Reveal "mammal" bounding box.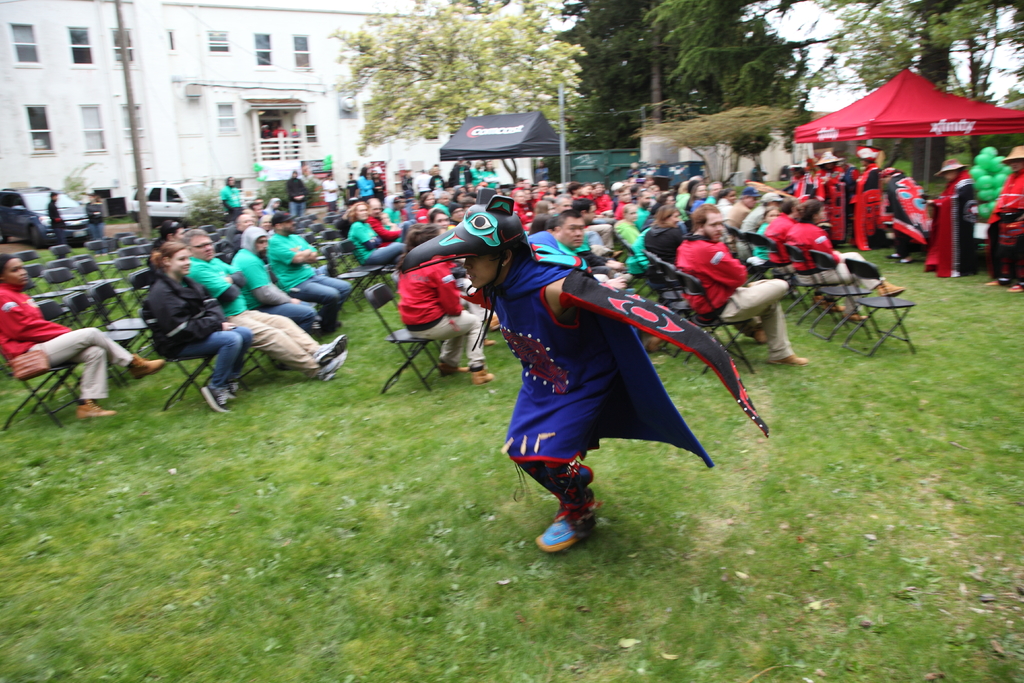
Revealed: box(289, 122, 301, 154).
